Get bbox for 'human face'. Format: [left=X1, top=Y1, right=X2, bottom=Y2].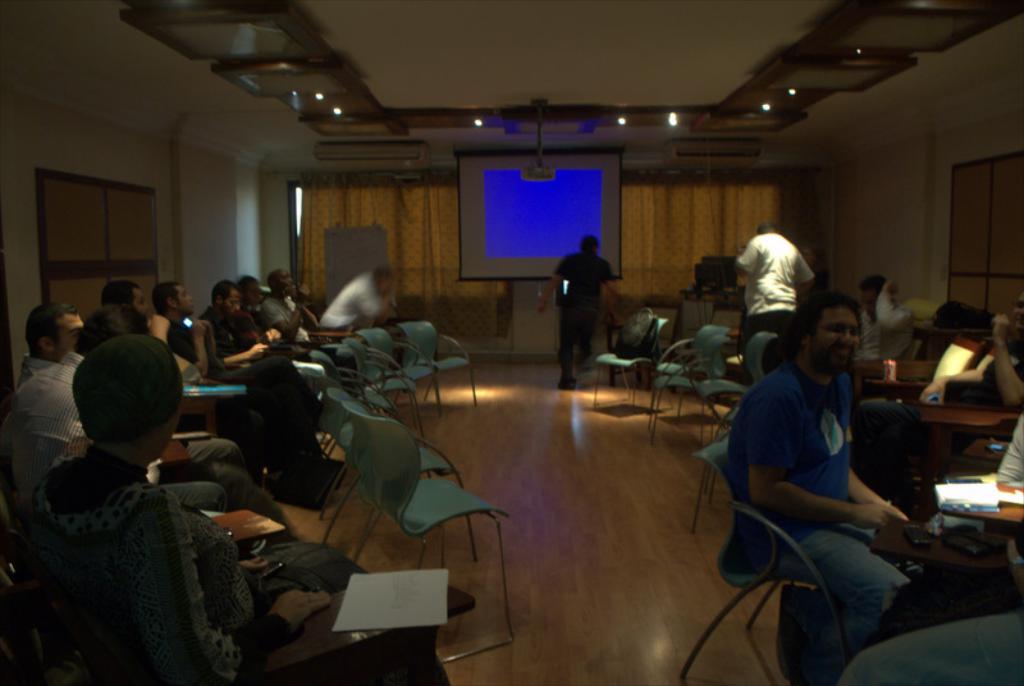
[left=173, top=280, right=195, bottom=320].
